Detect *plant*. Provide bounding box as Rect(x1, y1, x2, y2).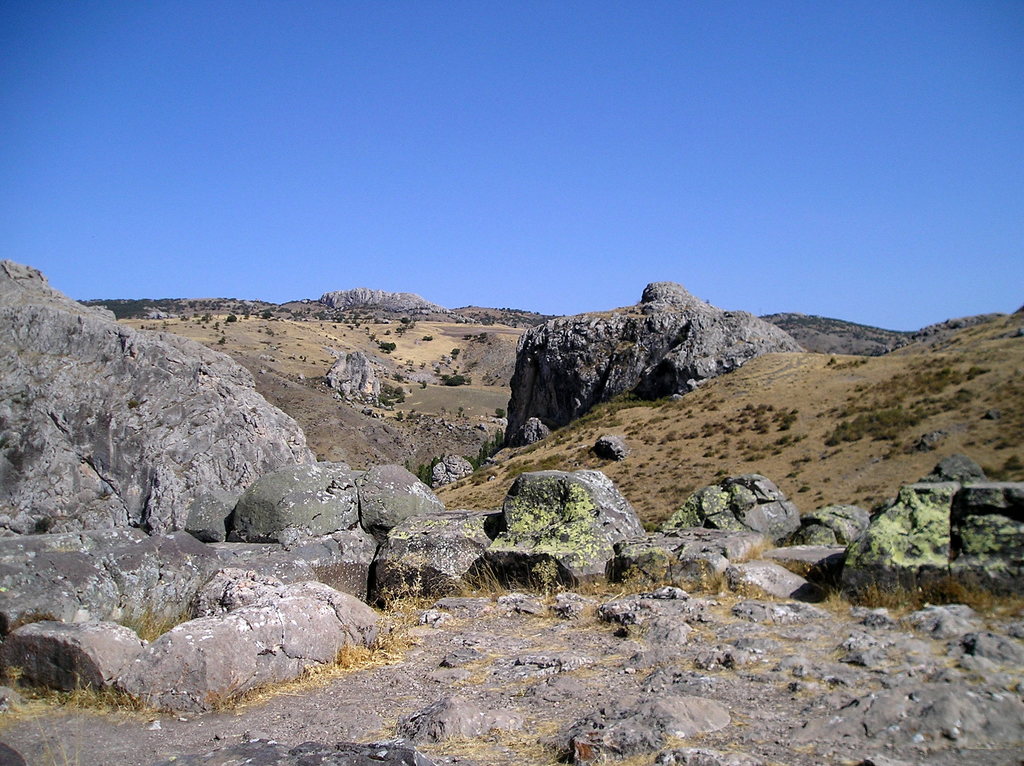
Rect(424, 334, 430, 341).
